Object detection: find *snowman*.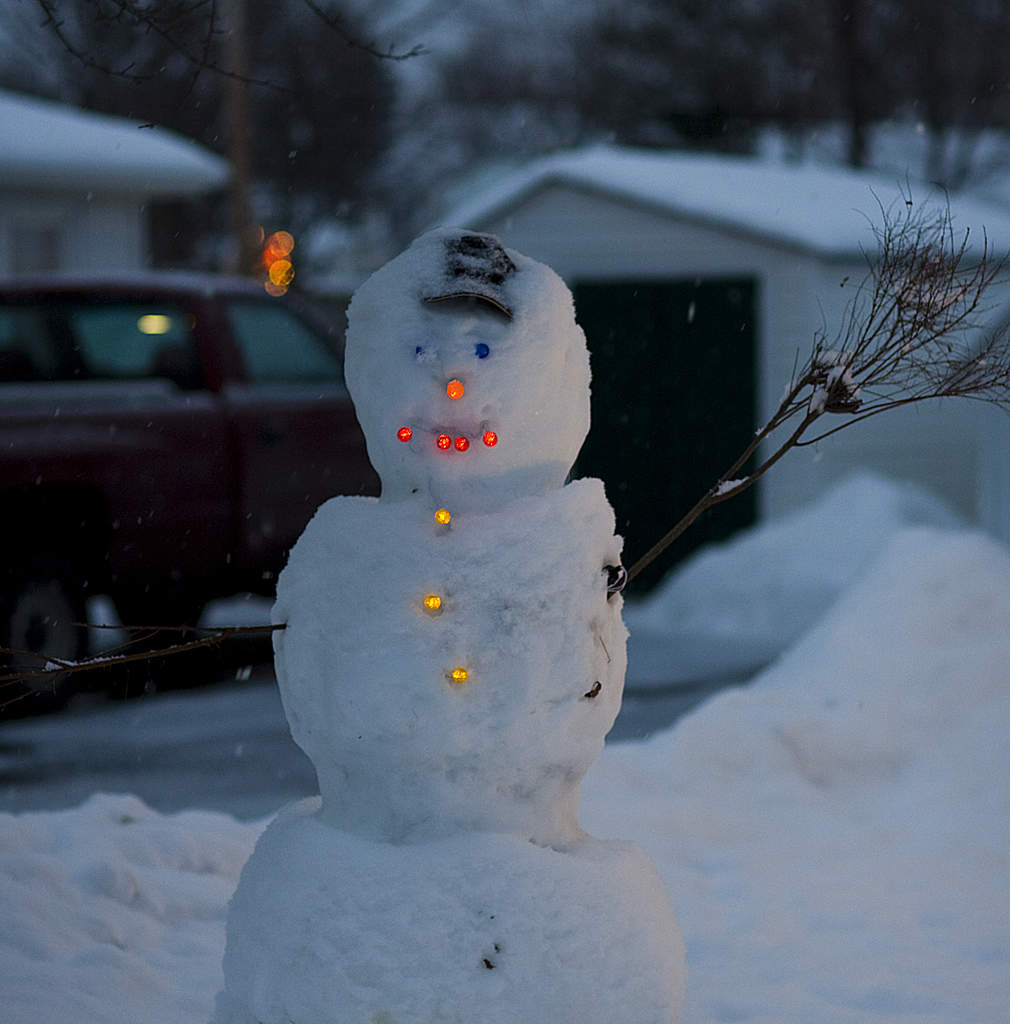
(0,227,1009,1023).
